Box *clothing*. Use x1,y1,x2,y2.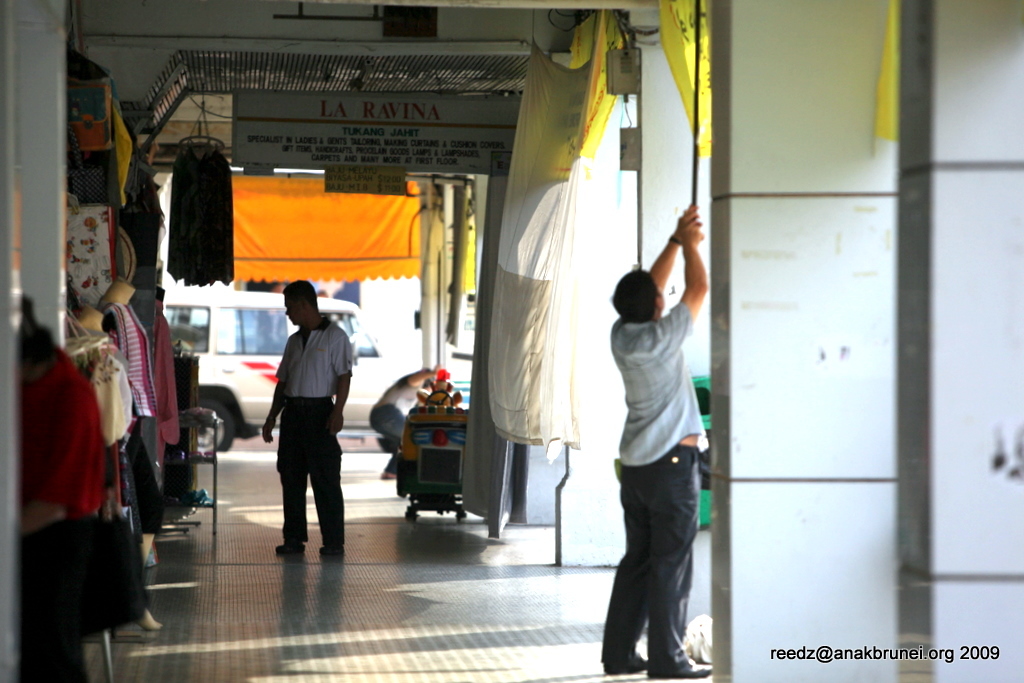
276,313,360,397.
